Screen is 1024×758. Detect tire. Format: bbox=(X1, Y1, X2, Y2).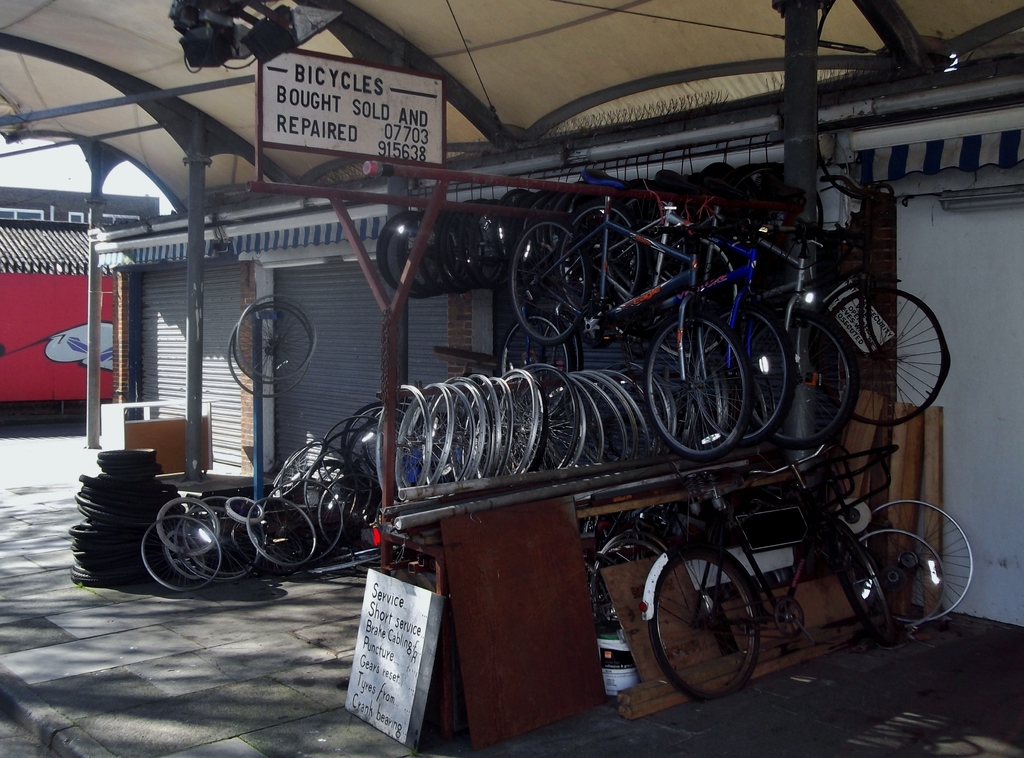
bbox=(757, 306, 852, 433).
